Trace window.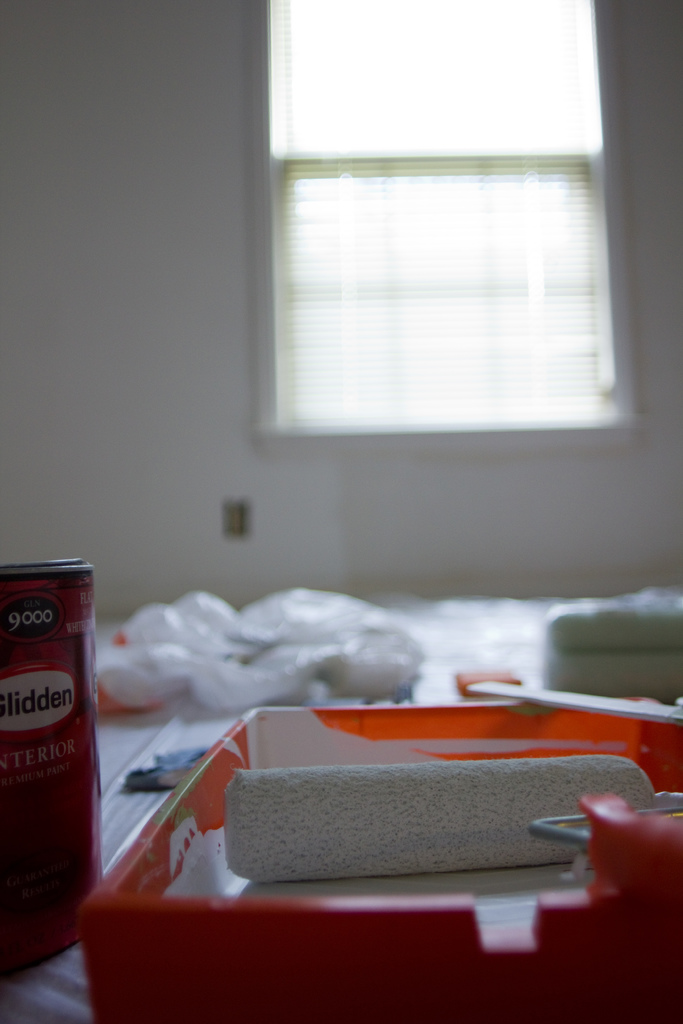
Traced to <bbox>243, 47, 677, 464</bbox>.
